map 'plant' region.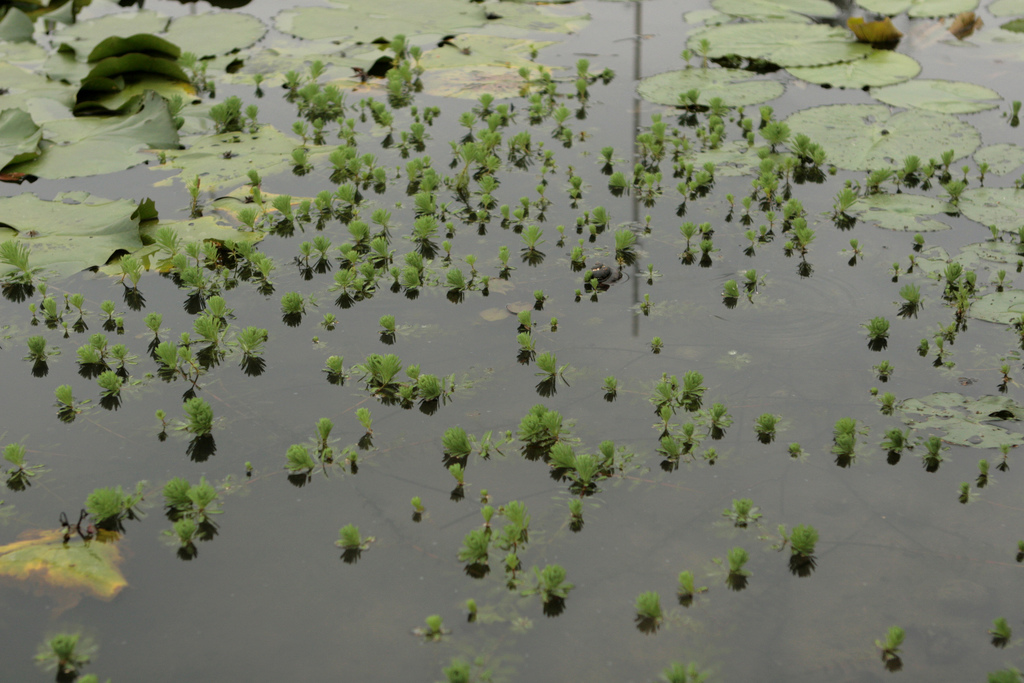
Mapped to [left=513, top=57, right=560, bottom=120].
